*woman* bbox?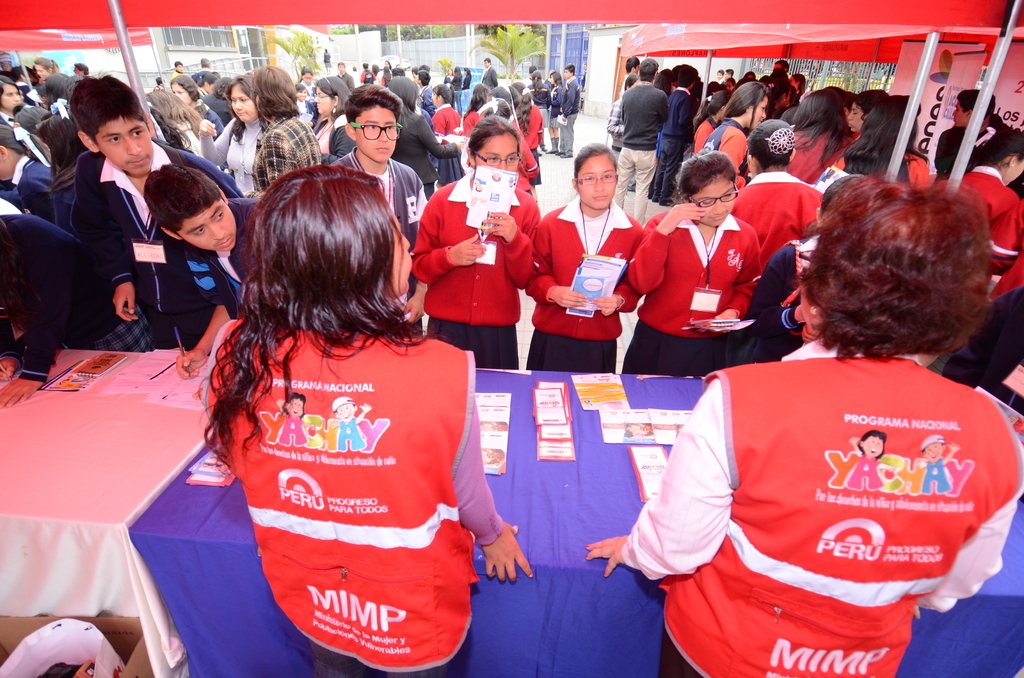
[792, 88, 840, 170]
